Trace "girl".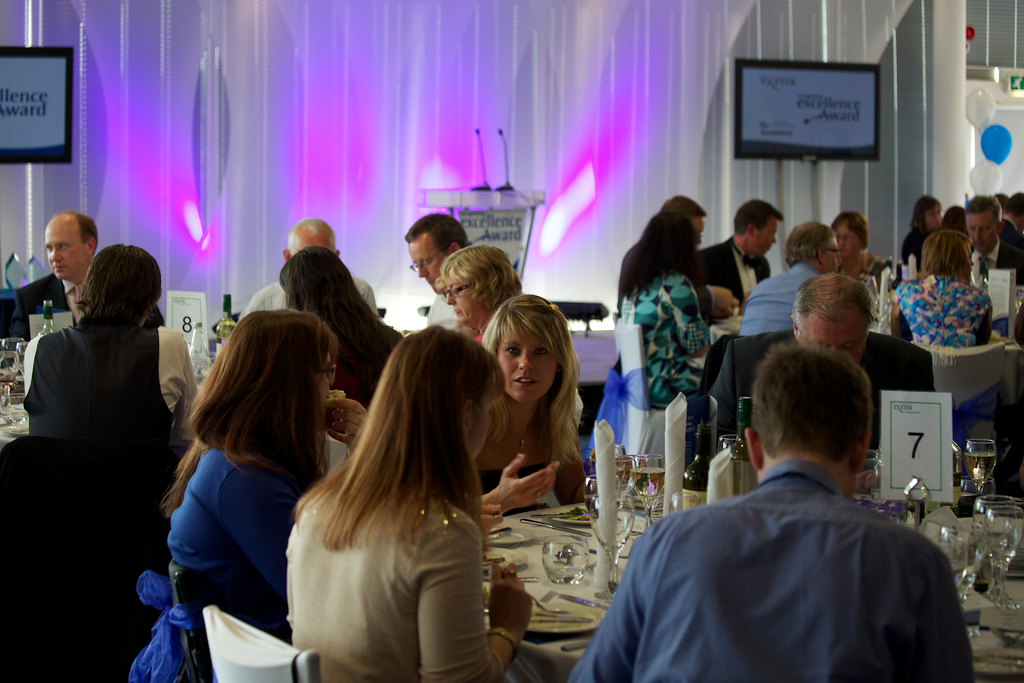
Traced to bbox=[280, 247, 398, 404].
